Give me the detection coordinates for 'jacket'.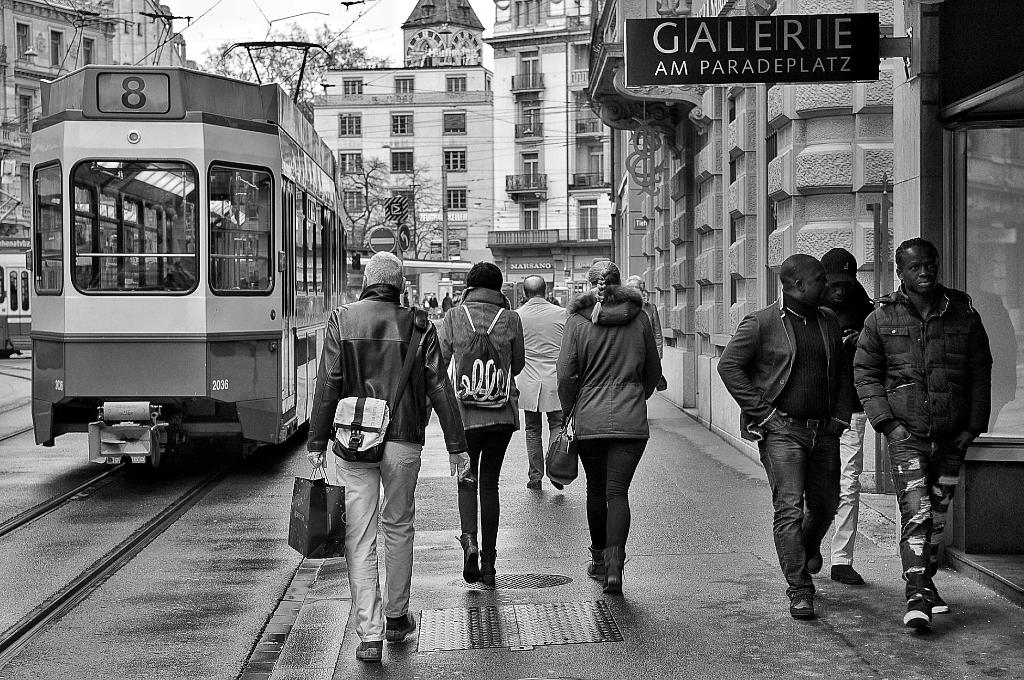
BBox(512, 300, 568, 408).
